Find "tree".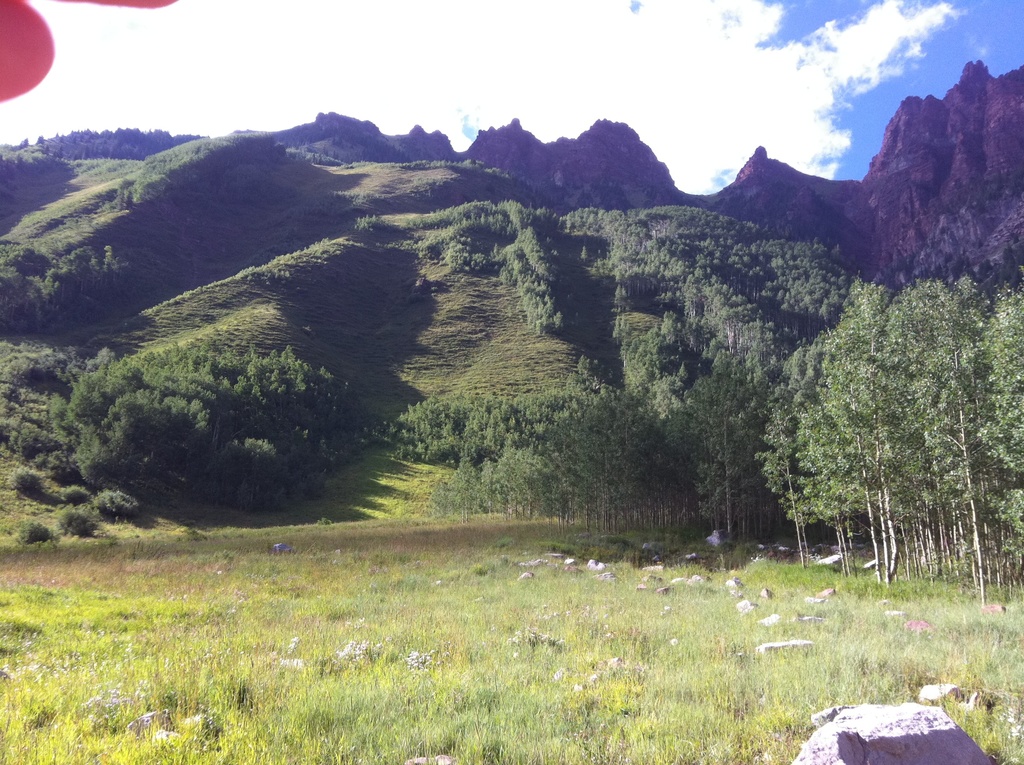
{"left": 33, "top": 339, "right": 258, "bottom": 509}.
